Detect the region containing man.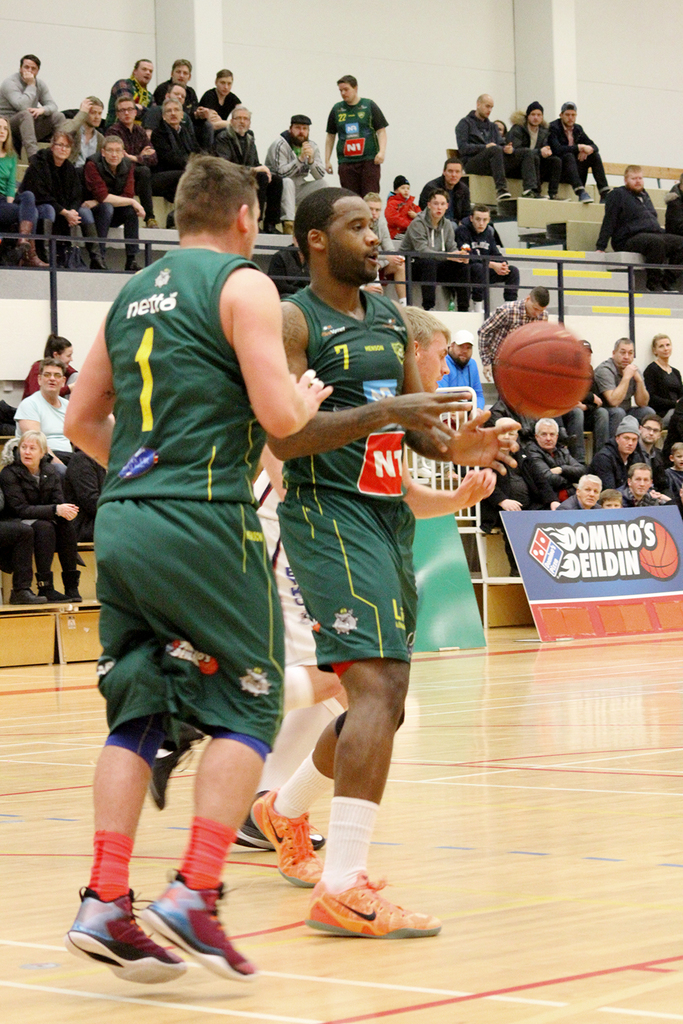
<region>634, 418, 671, 483</region>.
